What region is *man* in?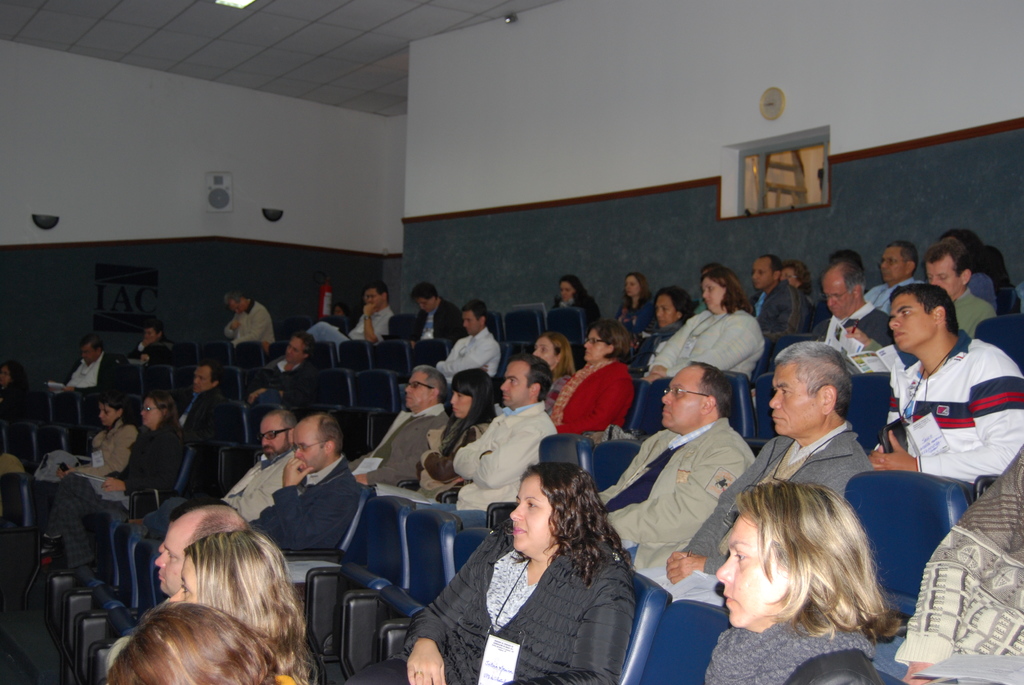
435:299:502:384.
